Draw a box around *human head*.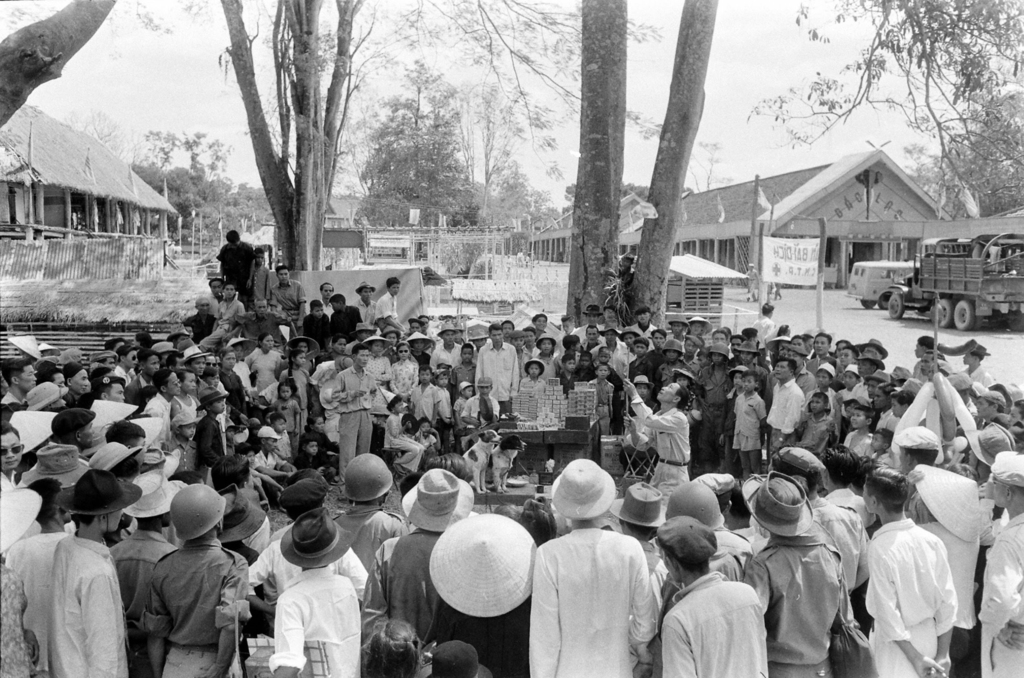
region(788, 347, 804, 368).
